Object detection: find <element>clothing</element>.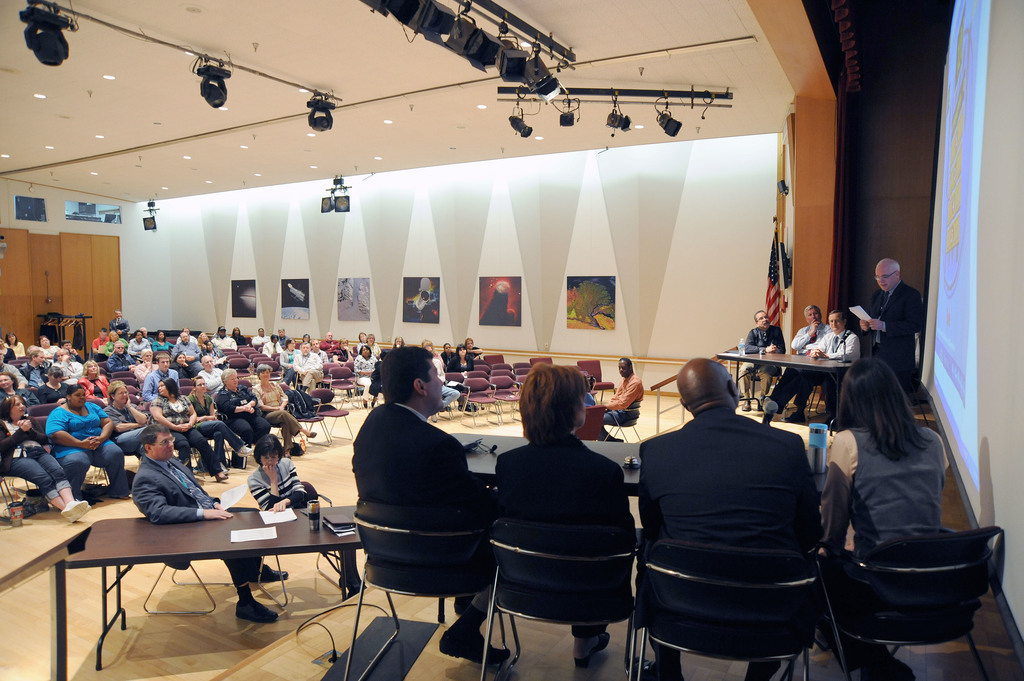
crop(97, 403, 154, 459).
